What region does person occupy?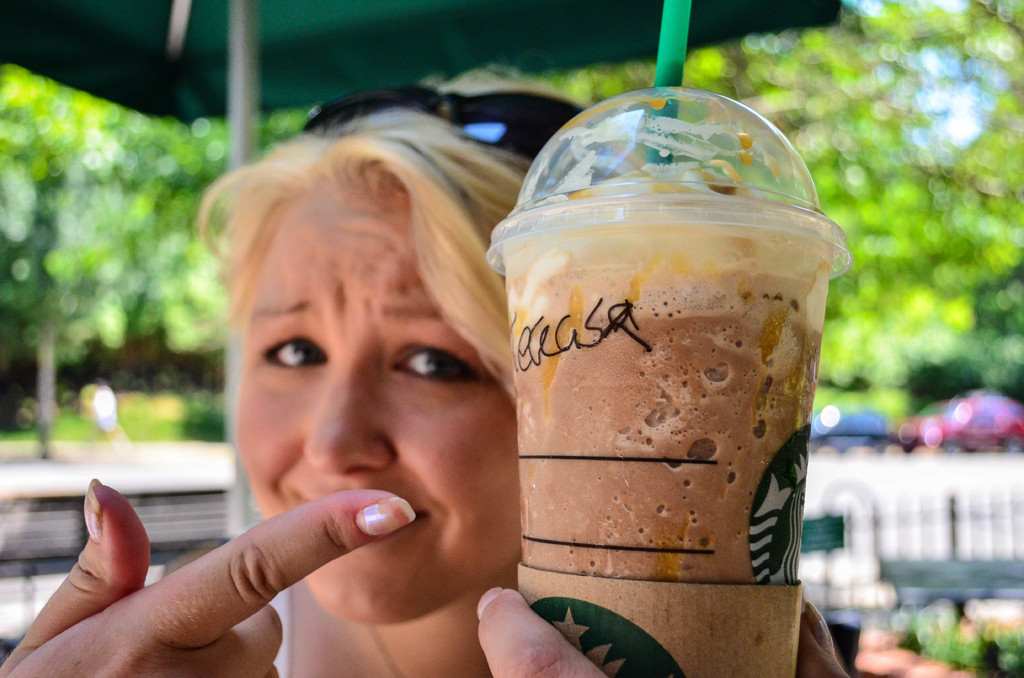
0, 85, 849, 677.
